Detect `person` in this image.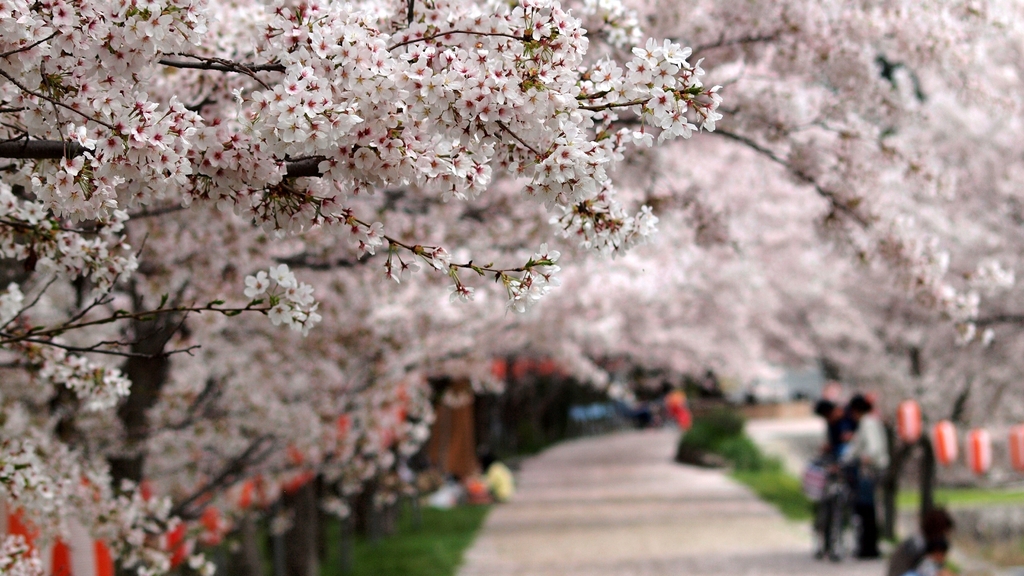
Detection: crop(814, 397, 864, 545).
